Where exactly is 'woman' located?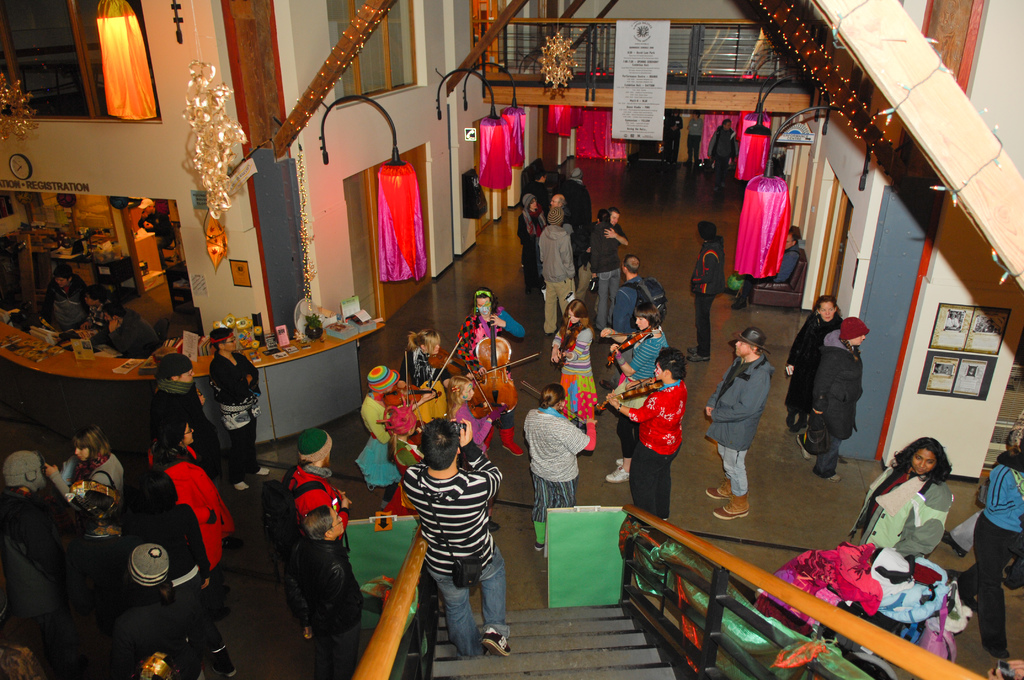
Its bounding box is 445, 373, 494, 460.
